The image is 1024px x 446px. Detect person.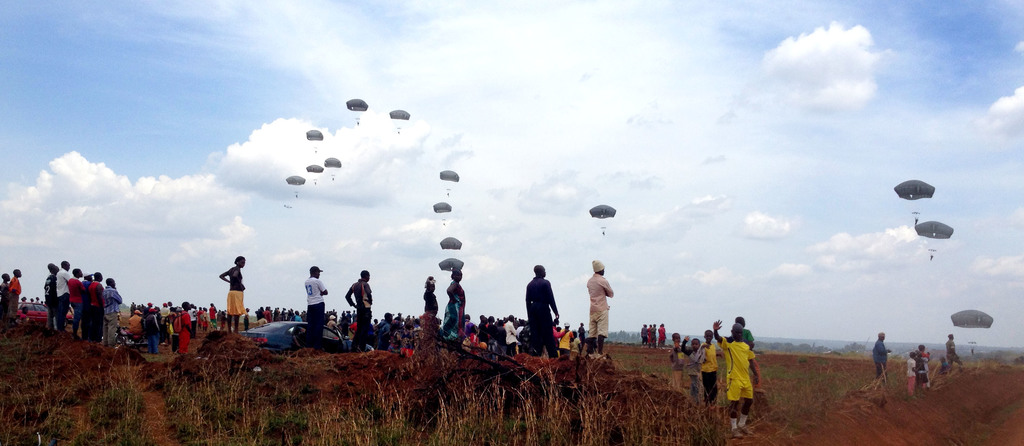
Detection: bbox=(669, 331, 684, 387).
